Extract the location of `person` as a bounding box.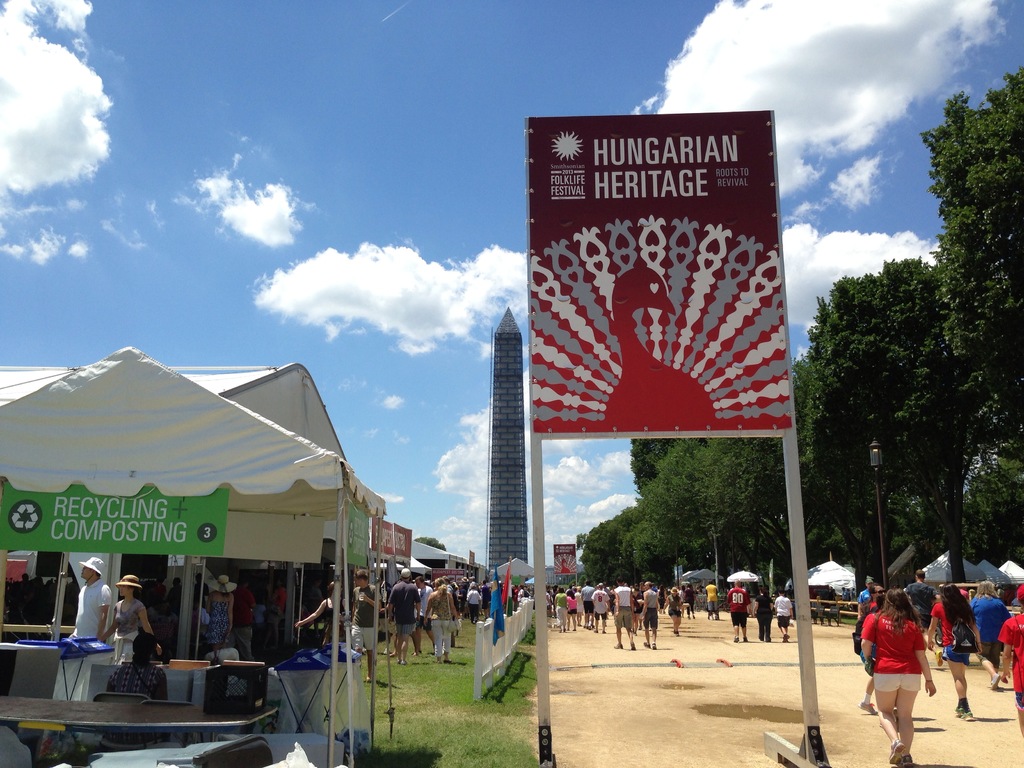
x1=660, y1=587, x2=687, y2=636.
